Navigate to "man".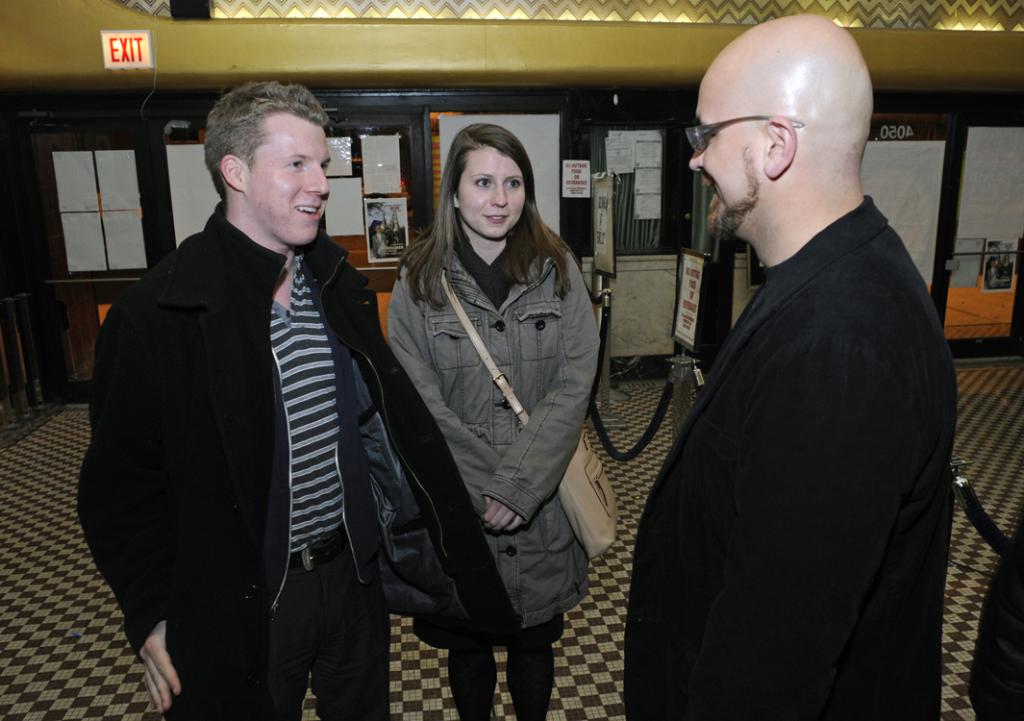
Navigation target: [left=620, top=13, right=962, bottom=720].
